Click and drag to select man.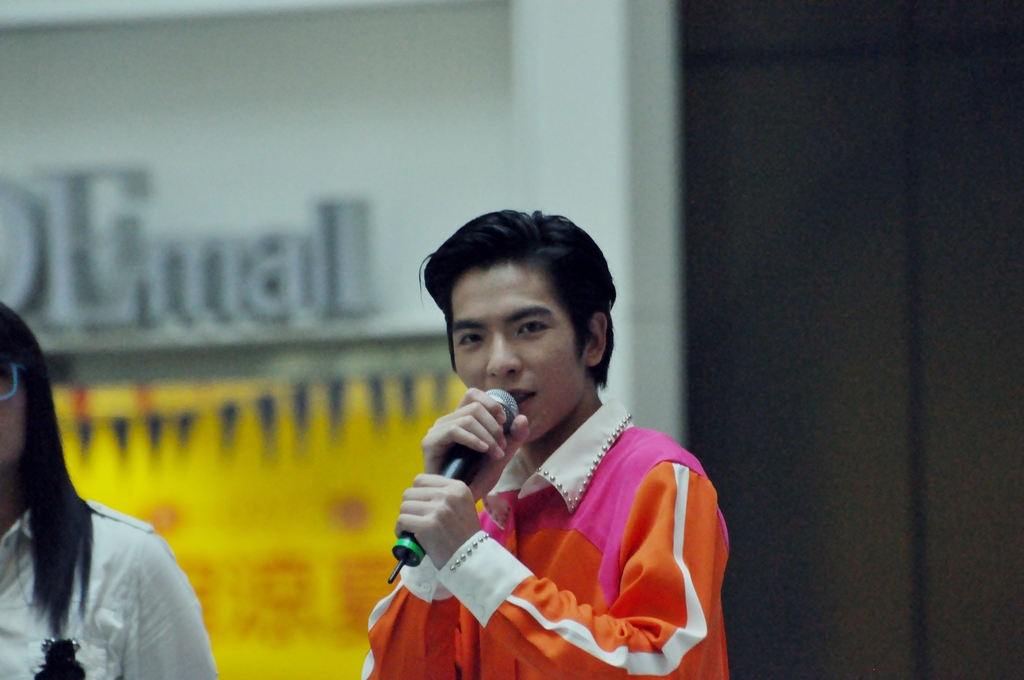
Selection: x1=387 y1=210 x2=732 y2=668.
